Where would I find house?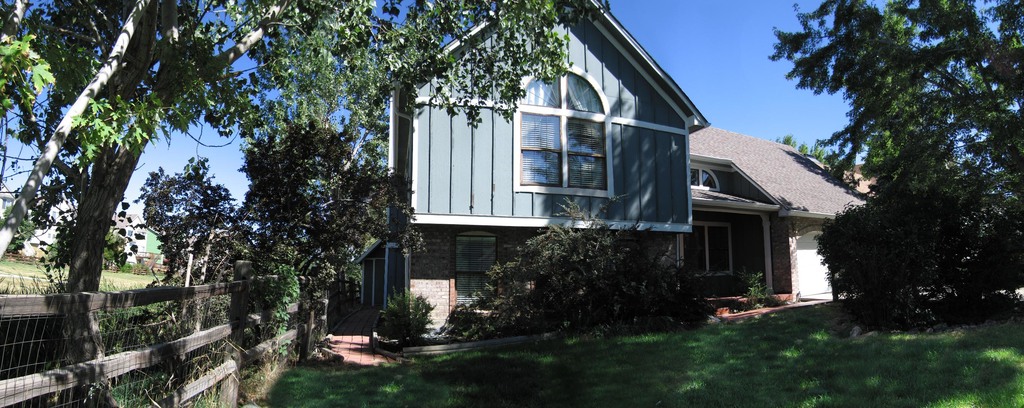
At box(655, 88, 852, 315).
